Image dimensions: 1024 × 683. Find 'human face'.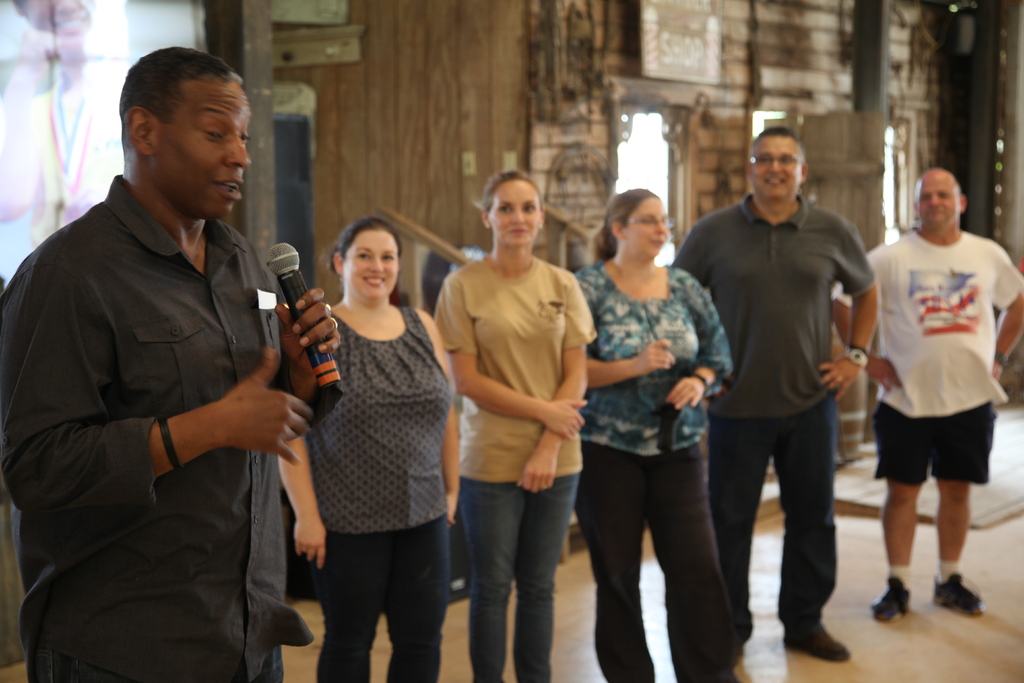
x1=485 y1=178 x2=541 y2=242.
